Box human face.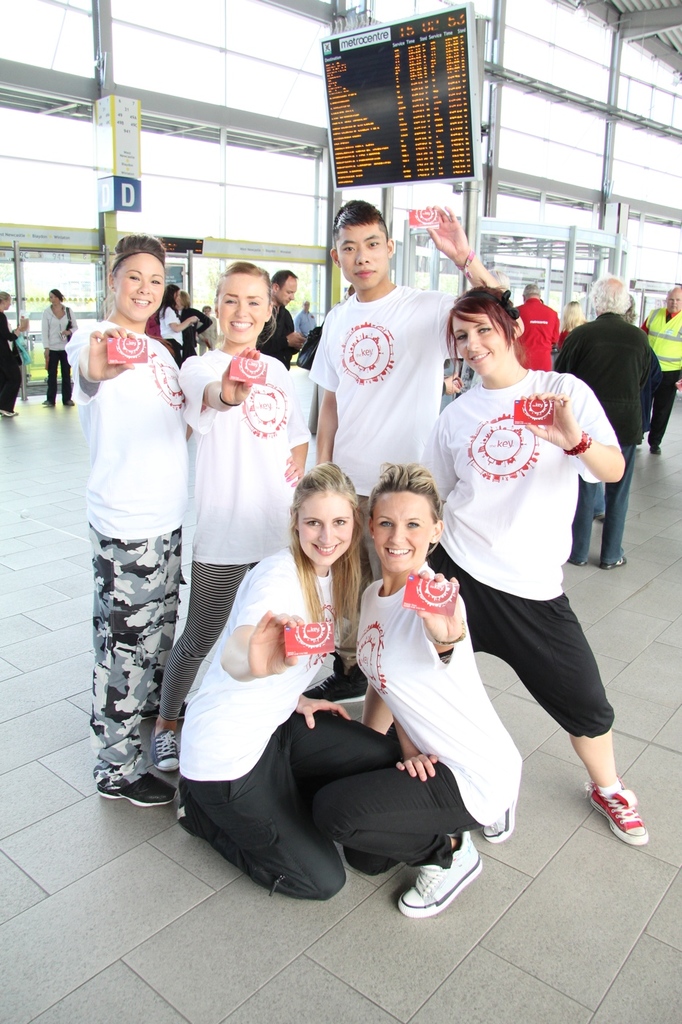
detection(297, 492, 351, 569).
